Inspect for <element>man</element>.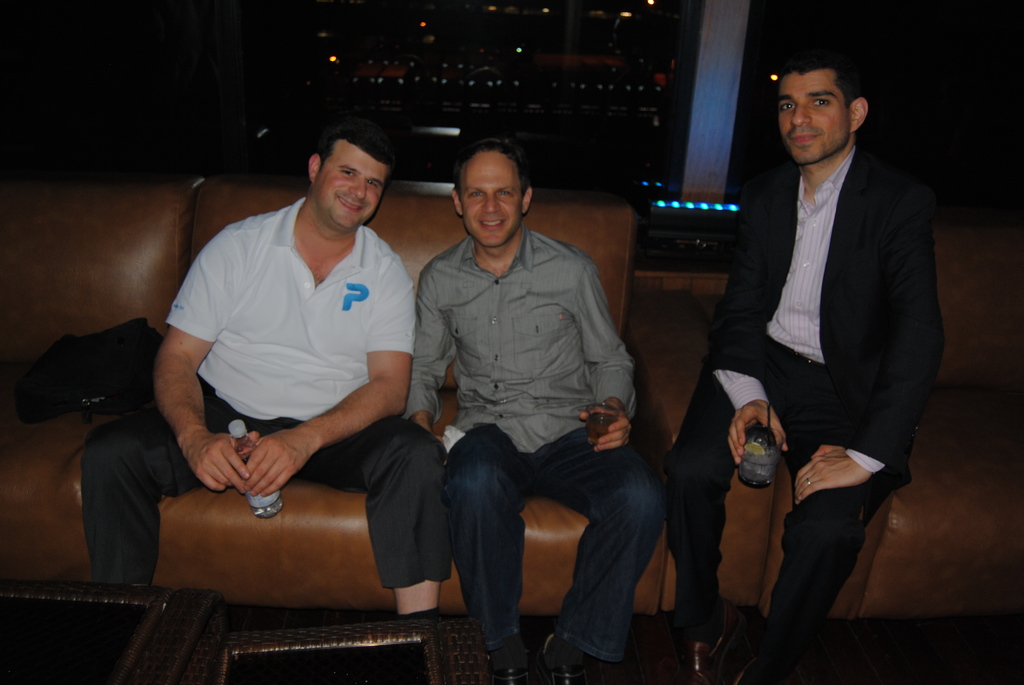
Inspection: box(410, 192, 673, 684).
